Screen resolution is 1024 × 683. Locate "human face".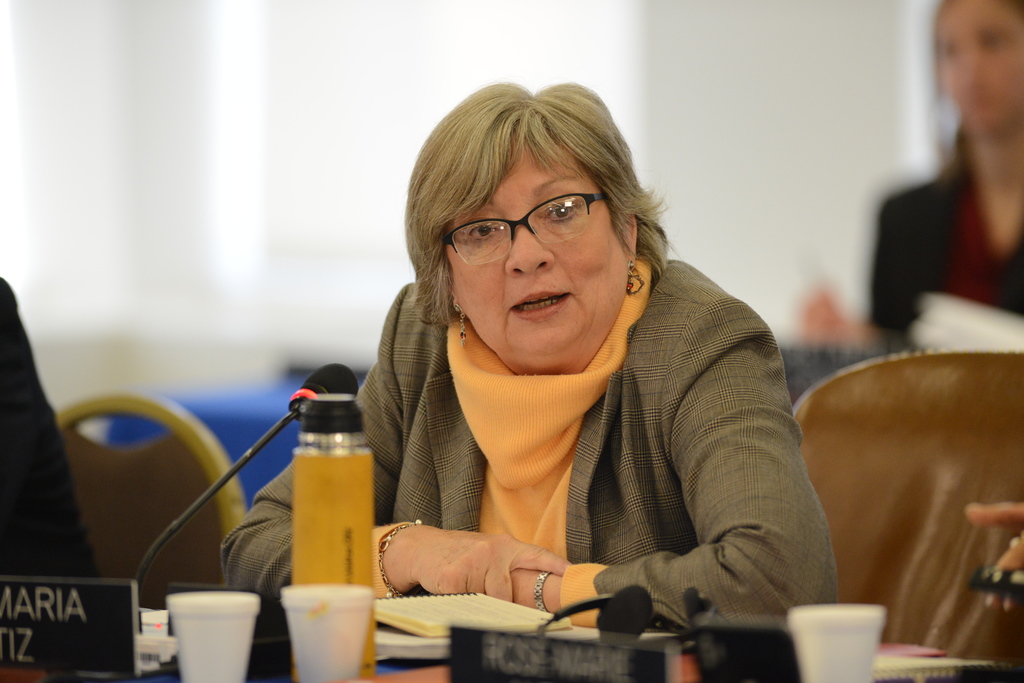
<bbox>945, 0, 1023, 119</bbox>.
